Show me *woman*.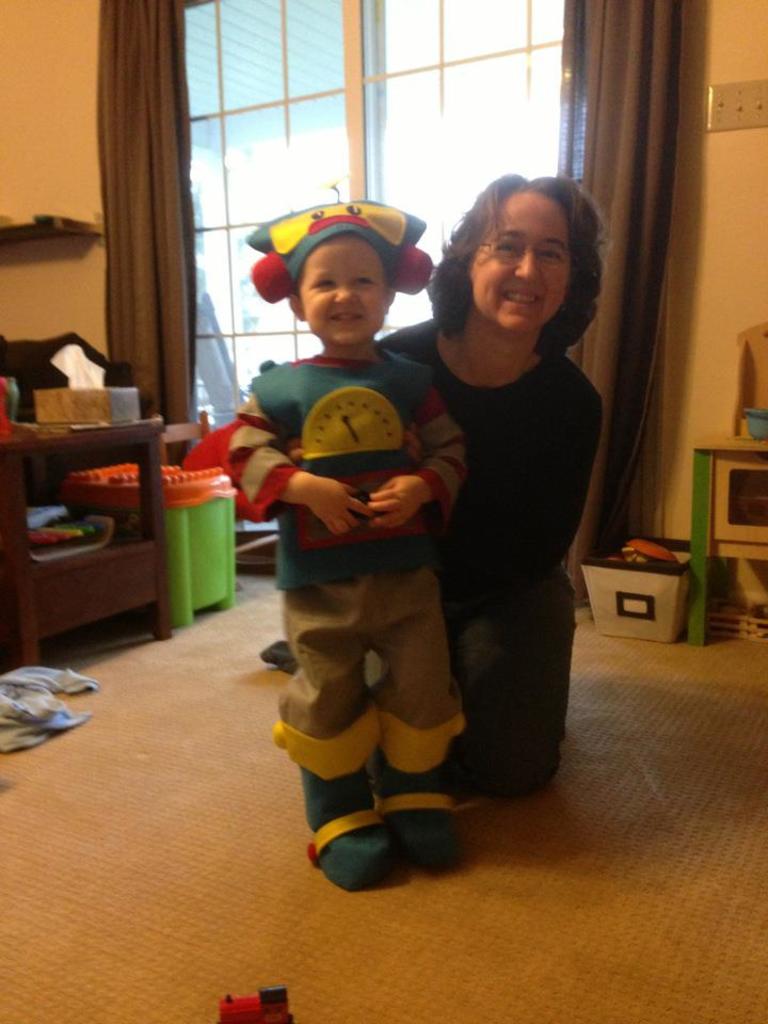
*woman* is here: region(369, 175, 622, 851).
